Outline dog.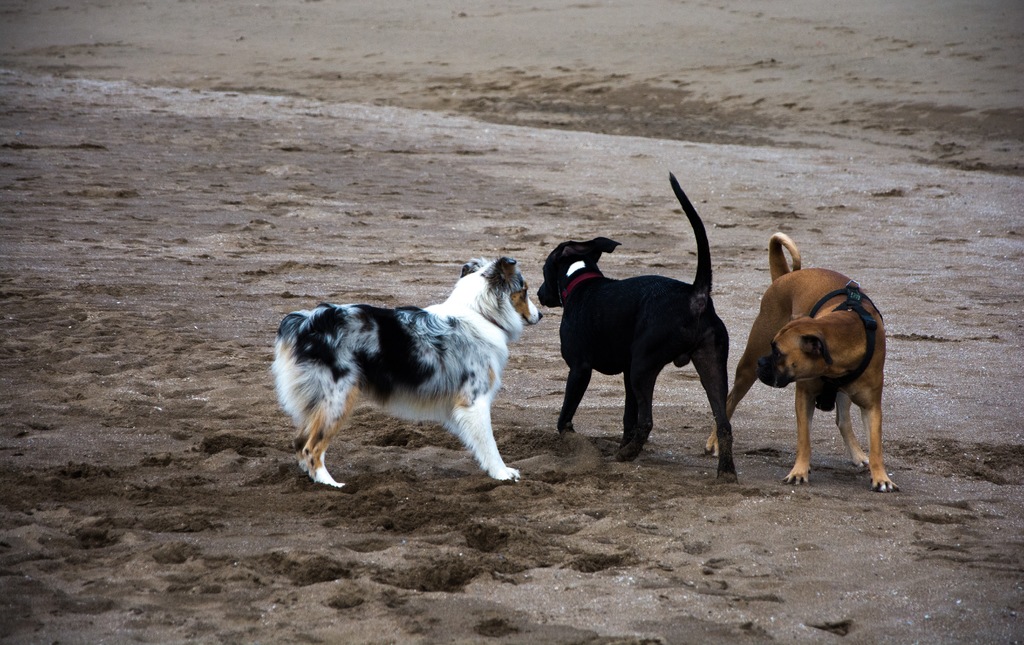
Outline: 703 232 900 491.
